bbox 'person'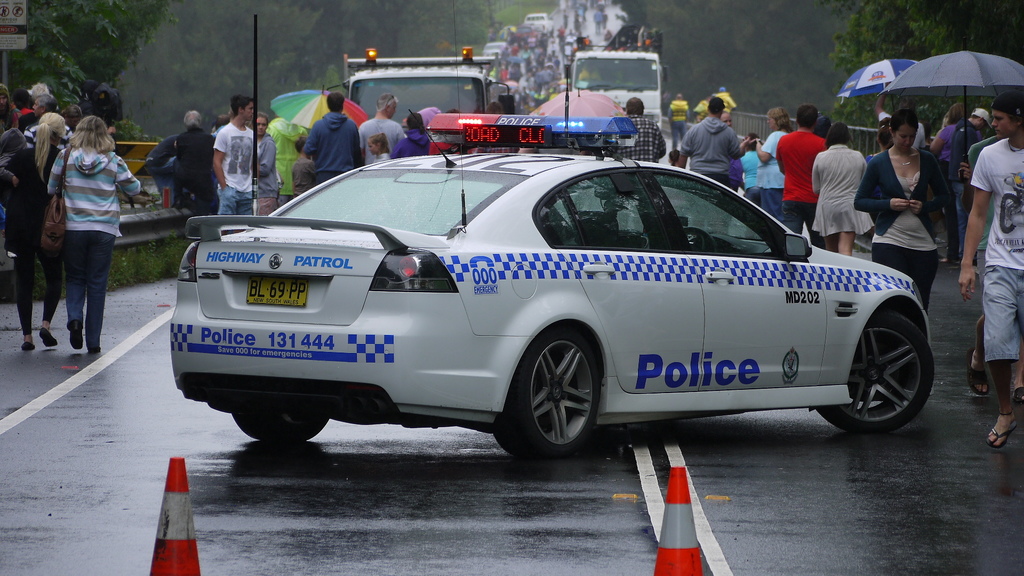
<box>257,108,303,191</box>
